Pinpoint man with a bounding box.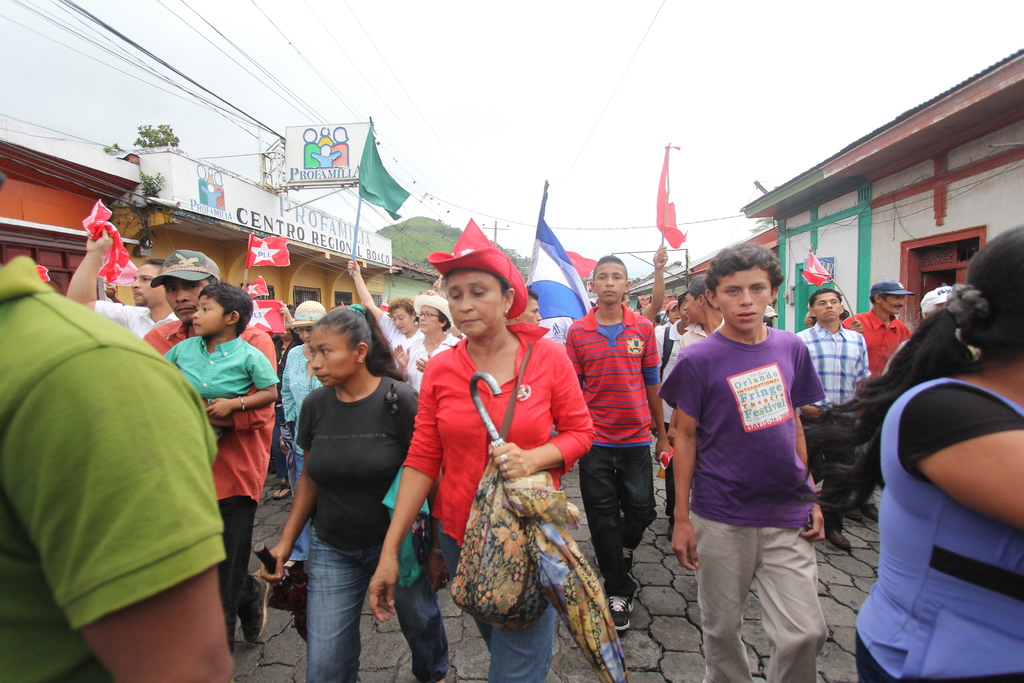
box(503, 284, 542, 327).
